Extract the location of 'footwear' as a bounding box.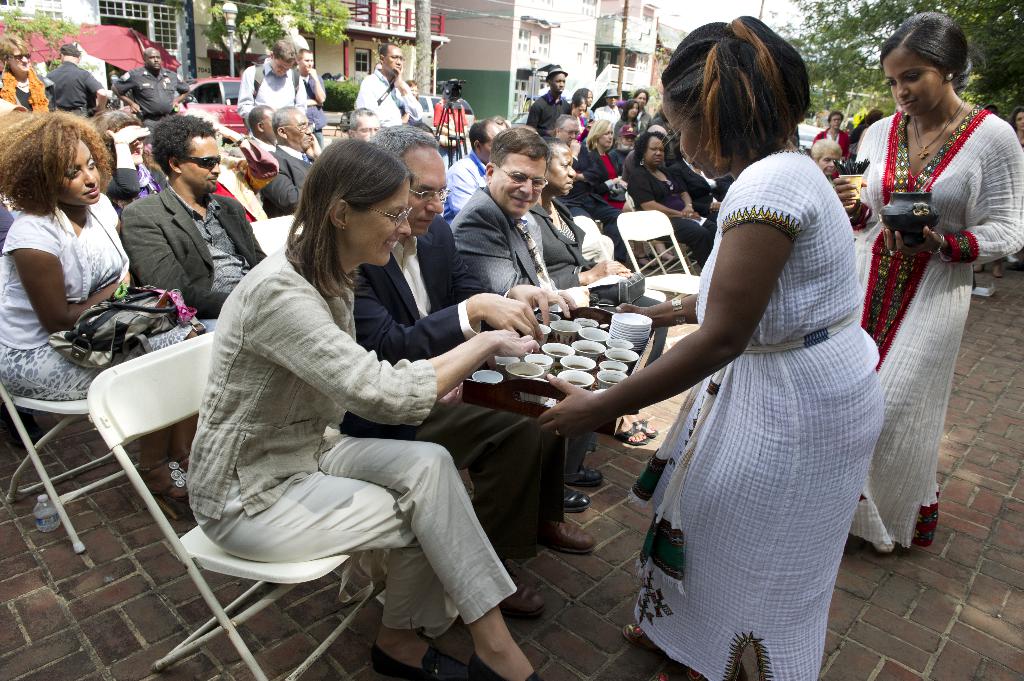
bbox=(632, 249, 652, 267).
